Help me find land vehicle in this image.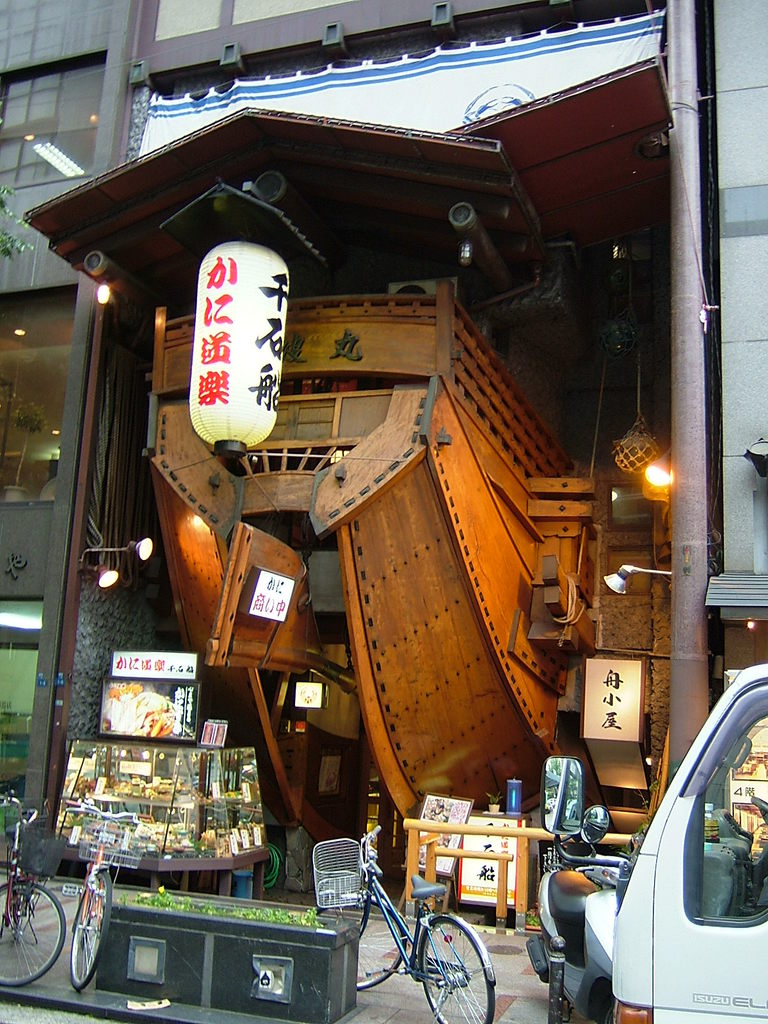
Found it: [526,753,636,1023].
